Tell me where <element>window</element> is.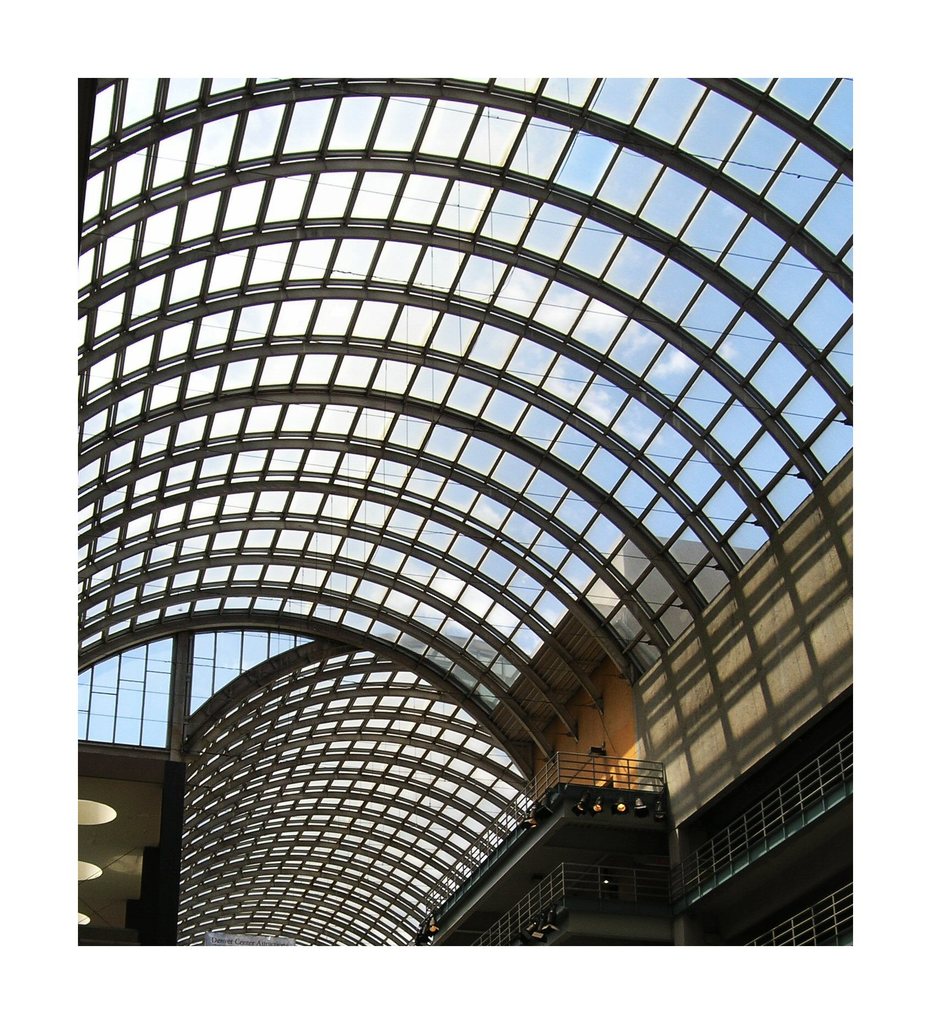
<element>window</element> is at 67 385 677 652.
